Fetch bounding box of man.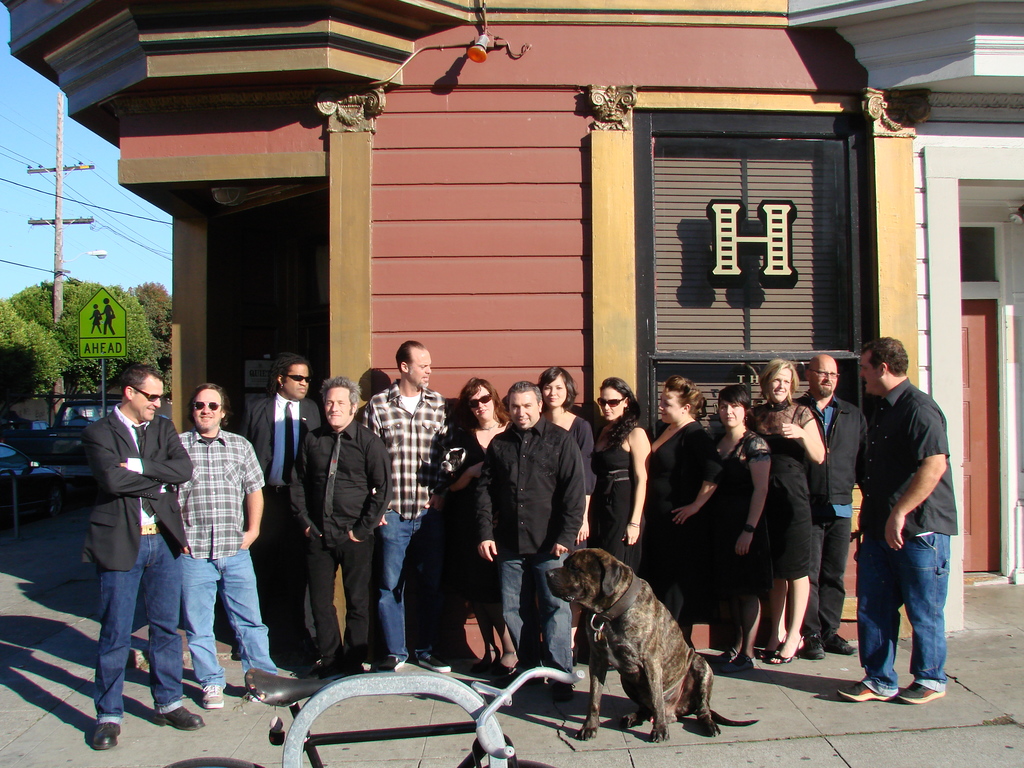
Bbox: <box>172,376,293,712</box>.
